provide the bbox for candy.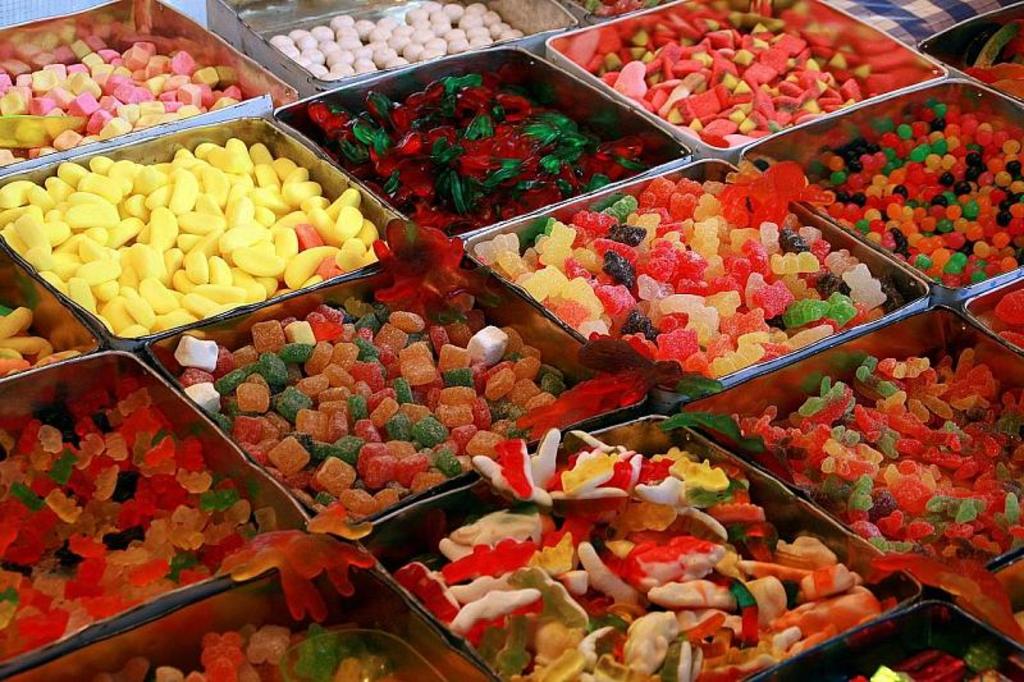
{"x1": 0, "y1": 24, "x2": 280, "y2": 116}.
